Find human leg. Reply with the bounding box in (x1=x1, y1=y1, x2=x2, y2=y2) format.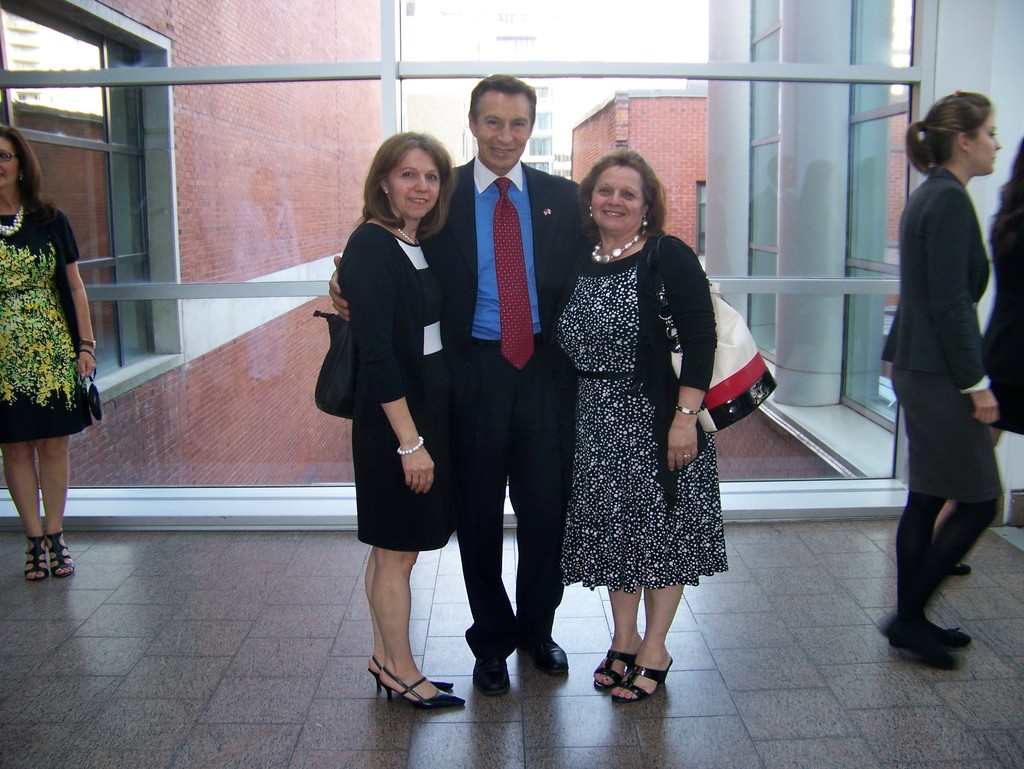
(x1=36, y1=434, x2=71, y2=575).
